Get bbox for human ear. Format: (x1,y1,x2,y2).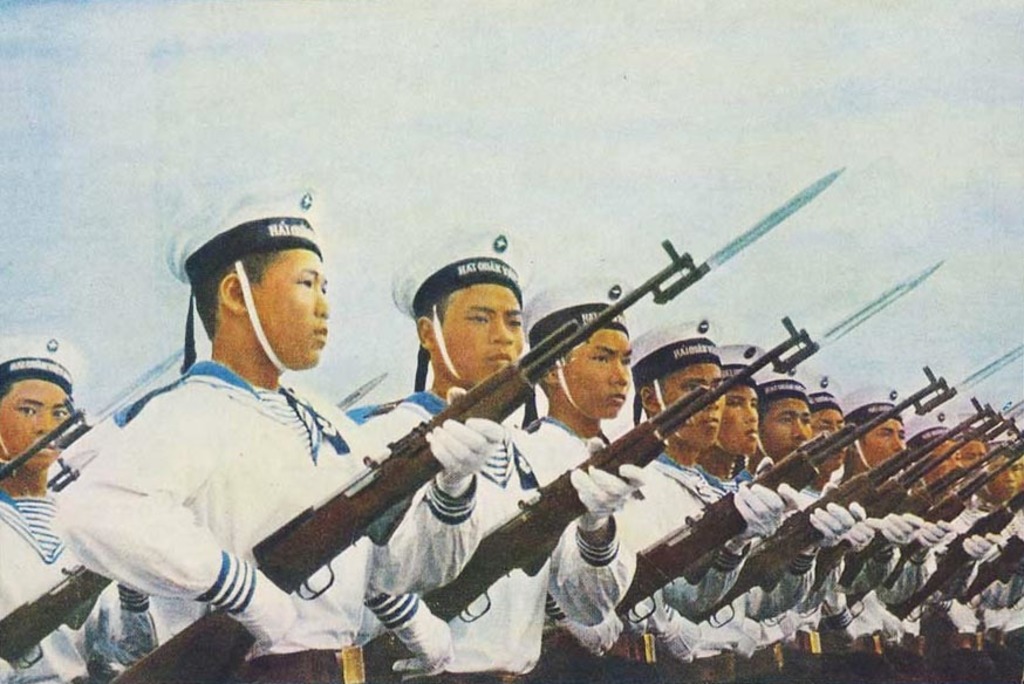
(220,275,247,317).
